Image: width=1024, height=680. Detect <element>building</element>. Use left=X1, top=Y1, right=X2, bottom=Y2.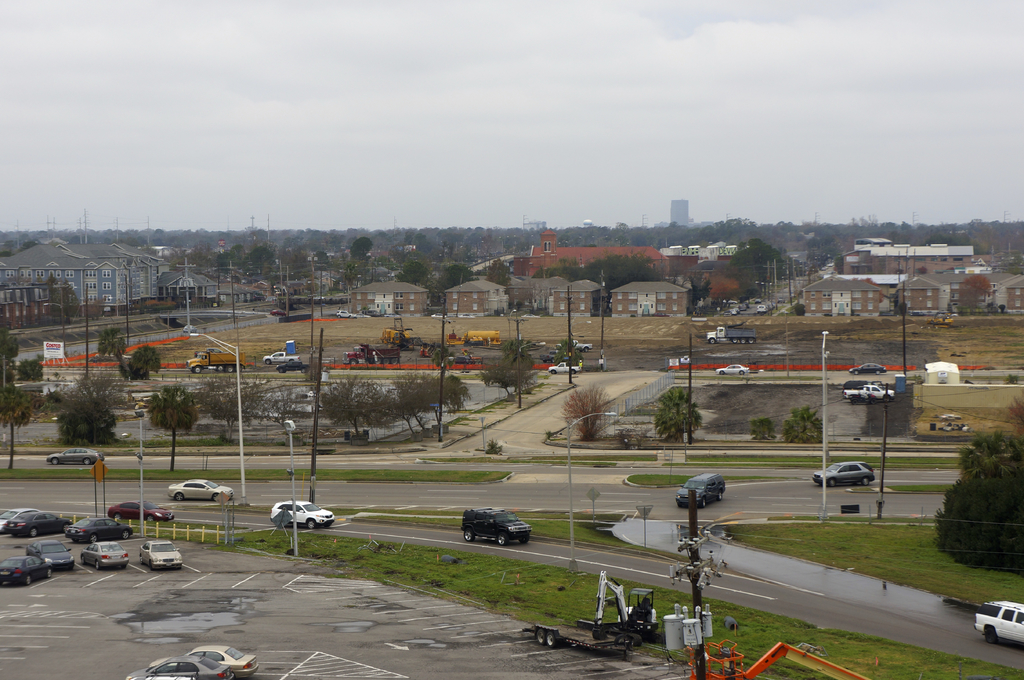
left=851, top=242, right=973, bottom=276.
